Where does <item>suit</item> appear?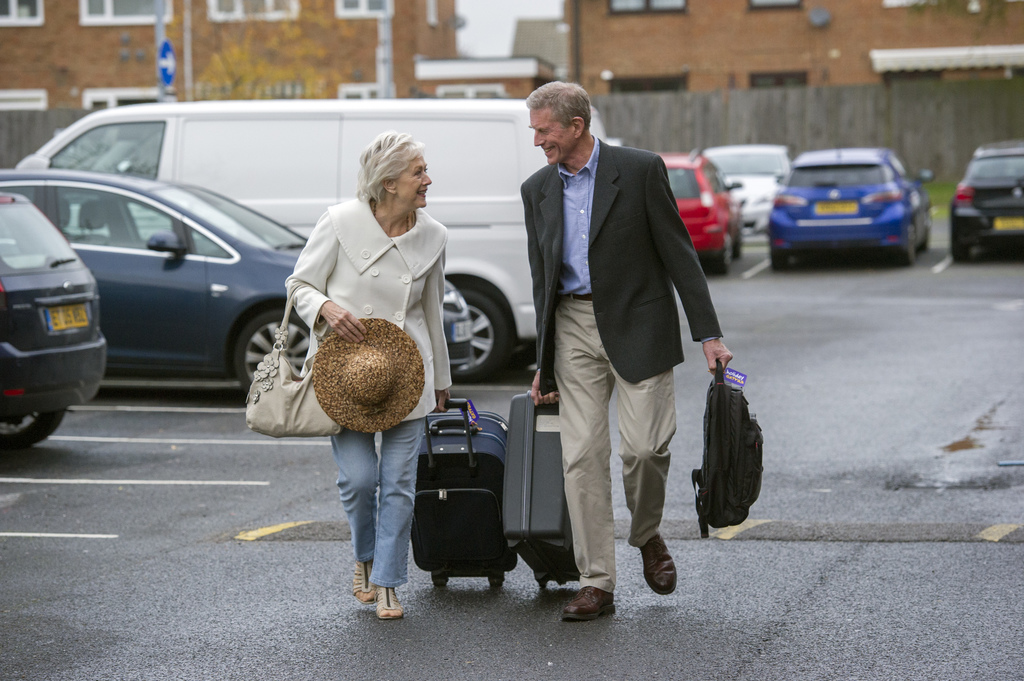
Appears at Rect(511, 74, 726, 604).
